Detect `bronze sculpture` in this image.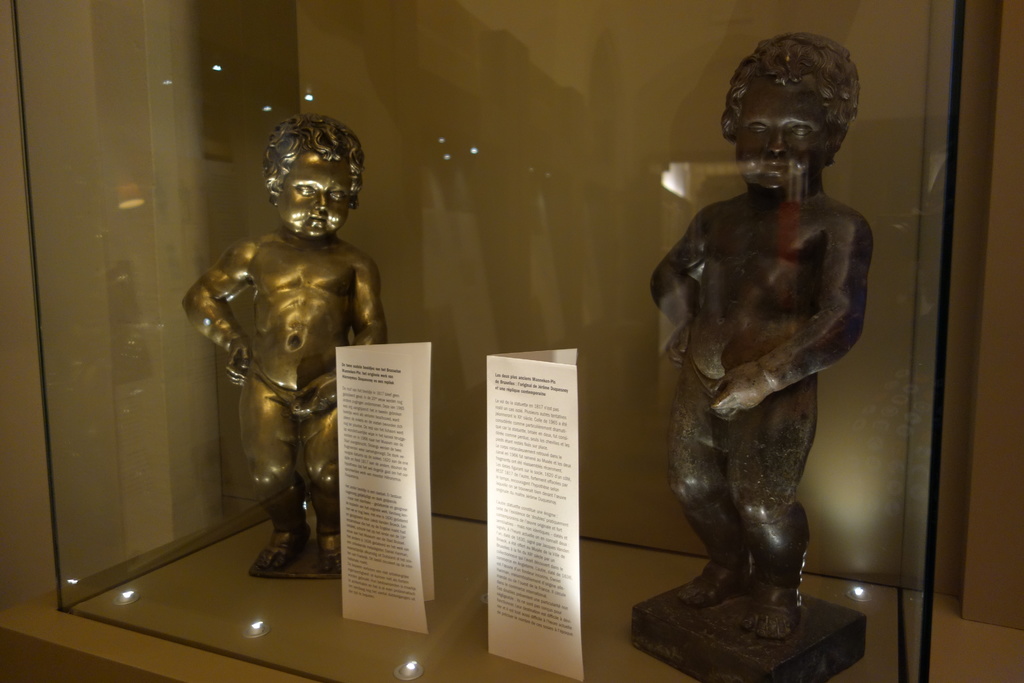
Detection: (left=176, top=108, right=374, bottom=580).
